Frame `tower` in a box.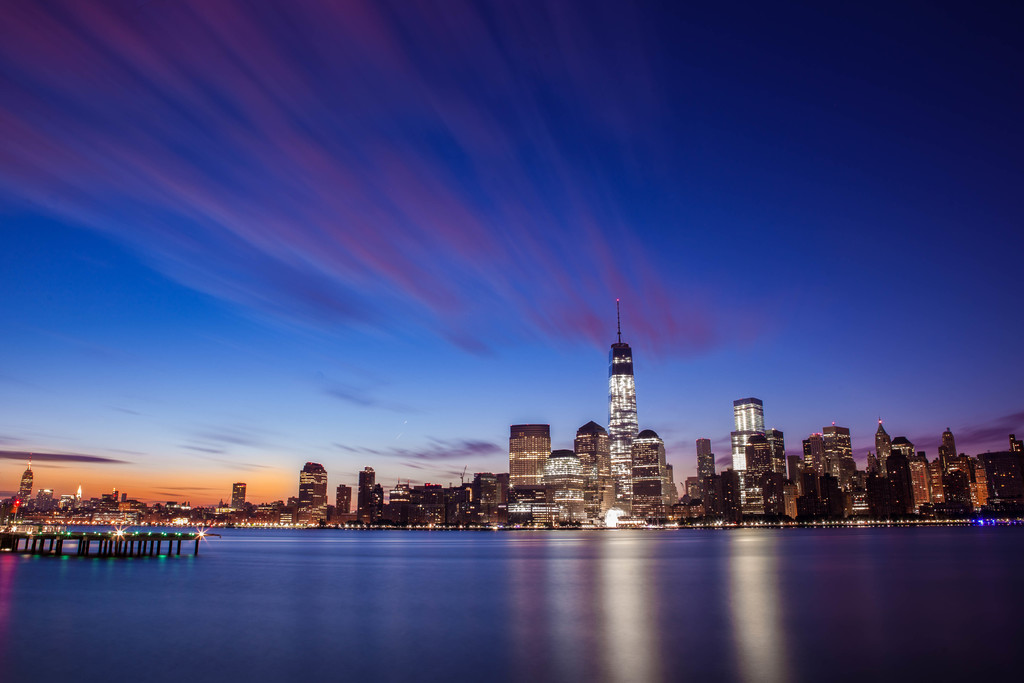
box(295, 461, 326, 520).
